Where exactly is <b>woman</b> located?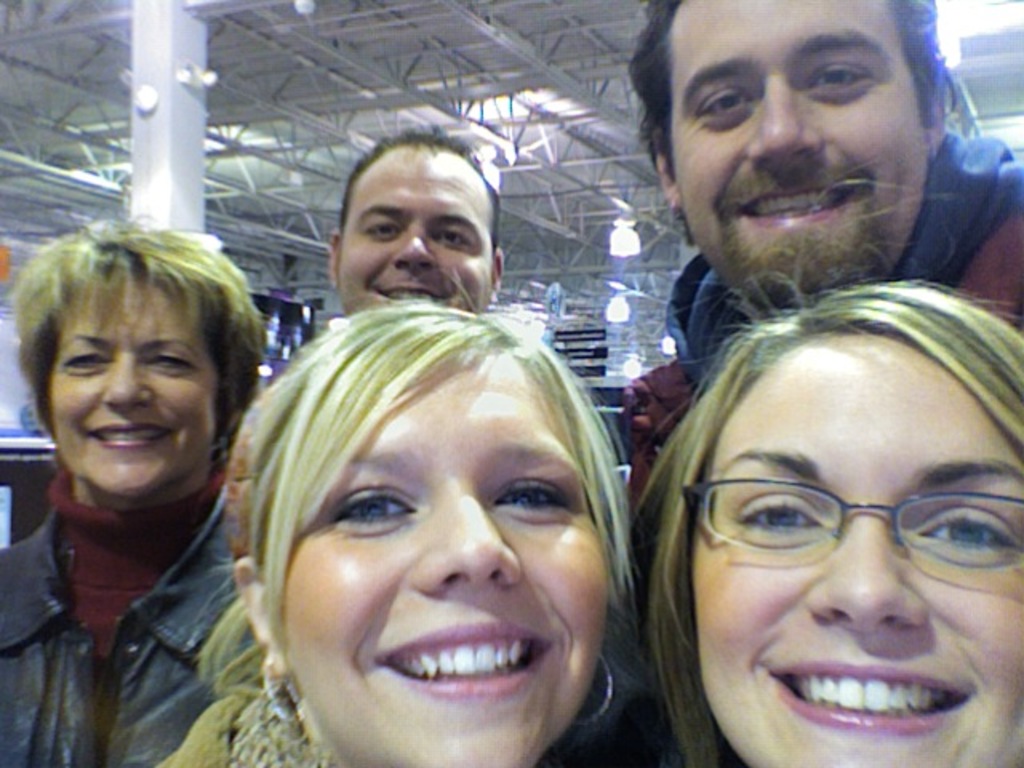
Its bounding box is {"left": 0, "top": 210, "right": 270, "bottom": 766}.
